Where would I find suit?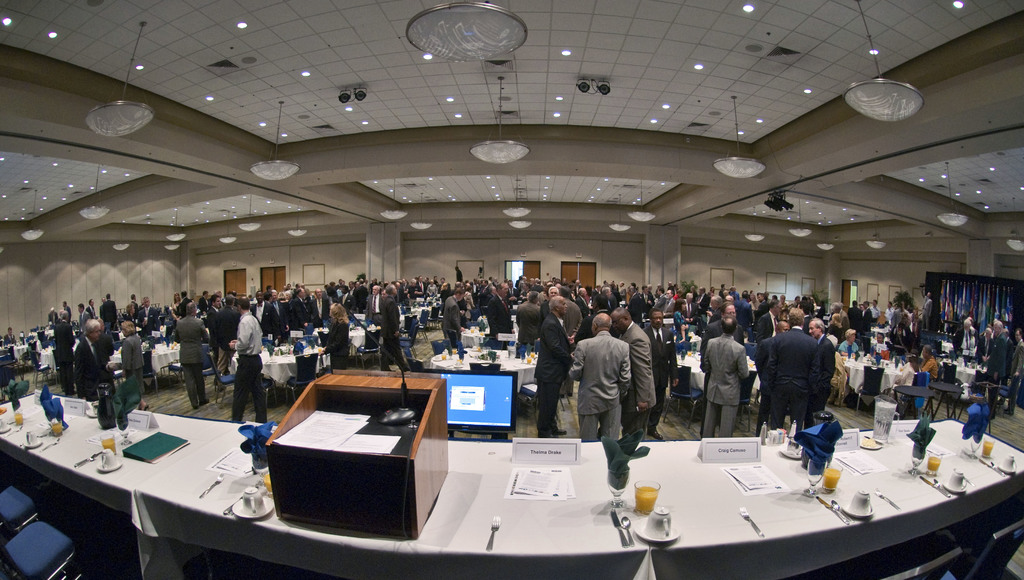
At 63 304 72 322.
